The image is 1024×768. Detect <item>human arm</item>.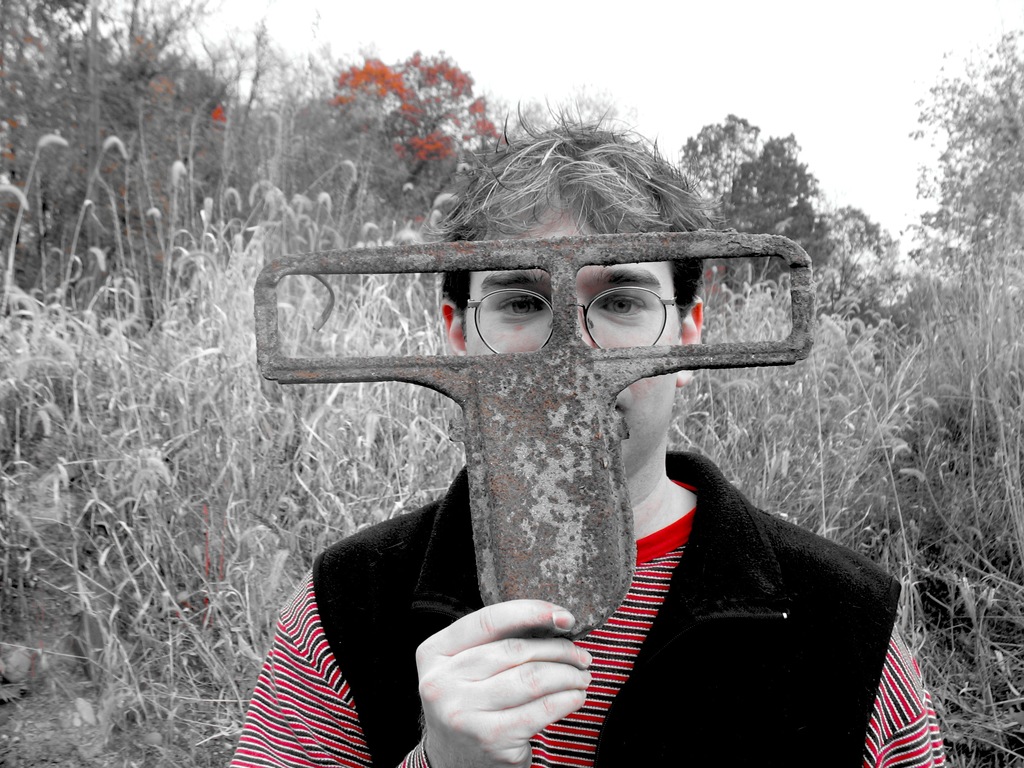
Detection: region(847, 615, 942, 767).
